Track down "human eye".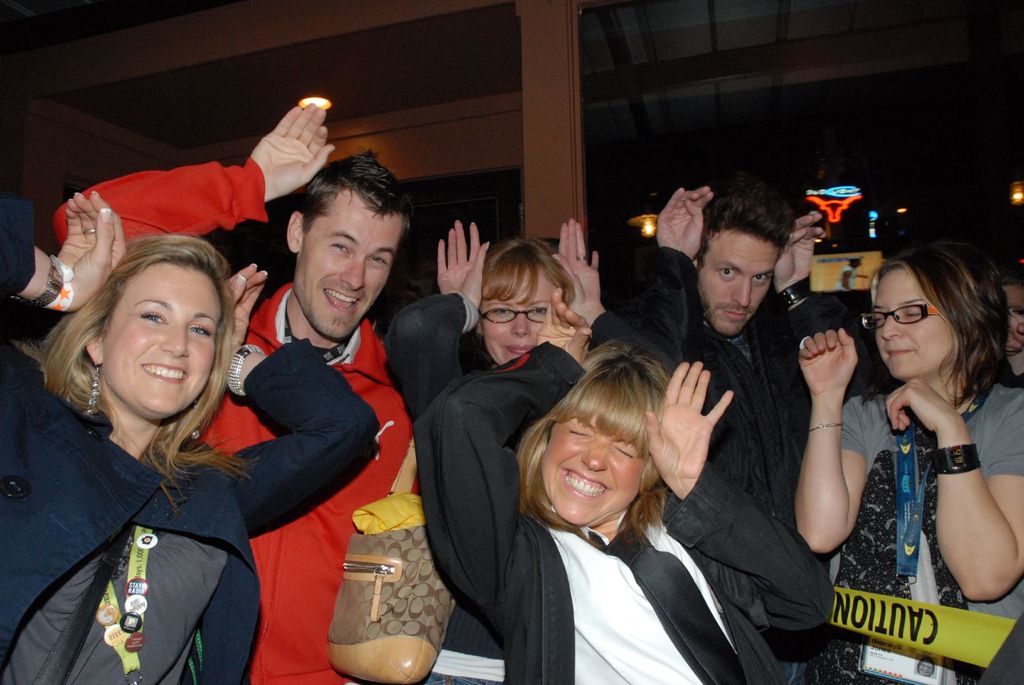
Tracked to BBox(566, 423, 593, 442).
